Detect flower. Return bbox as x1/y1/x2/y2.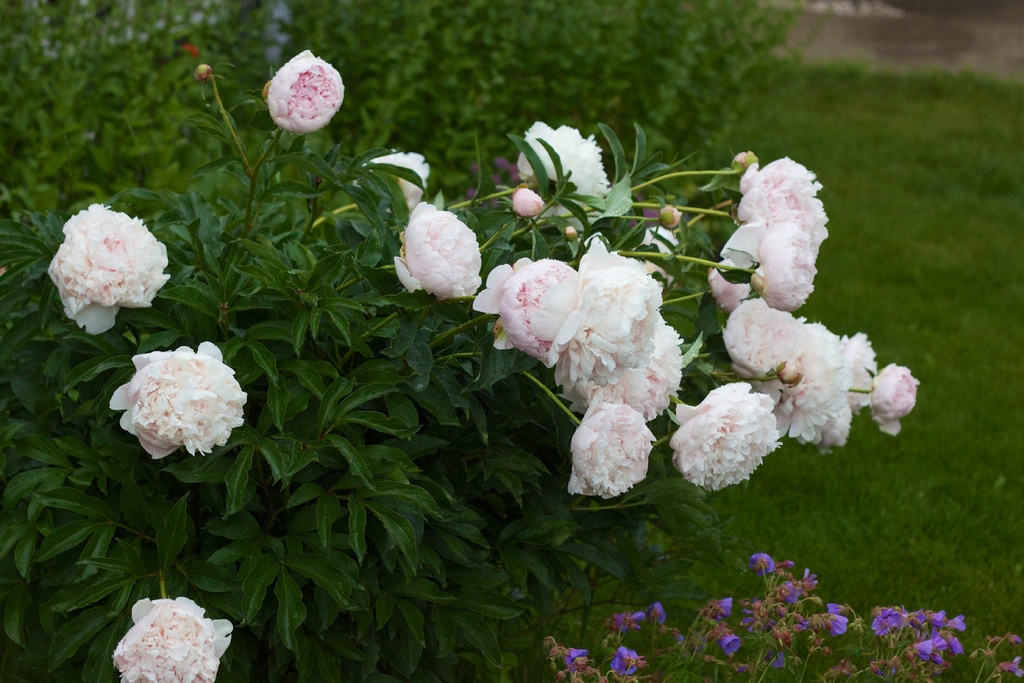
611/608/644/633.
